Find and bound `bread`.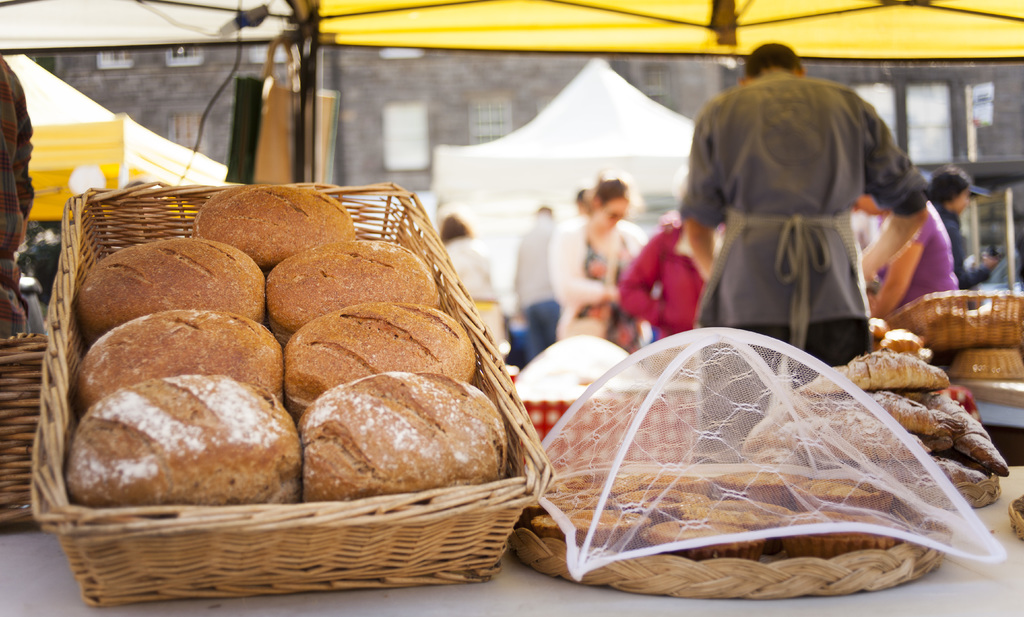
Bound: pyautogui.locateOnScreen(297, 365, 503, 498).
